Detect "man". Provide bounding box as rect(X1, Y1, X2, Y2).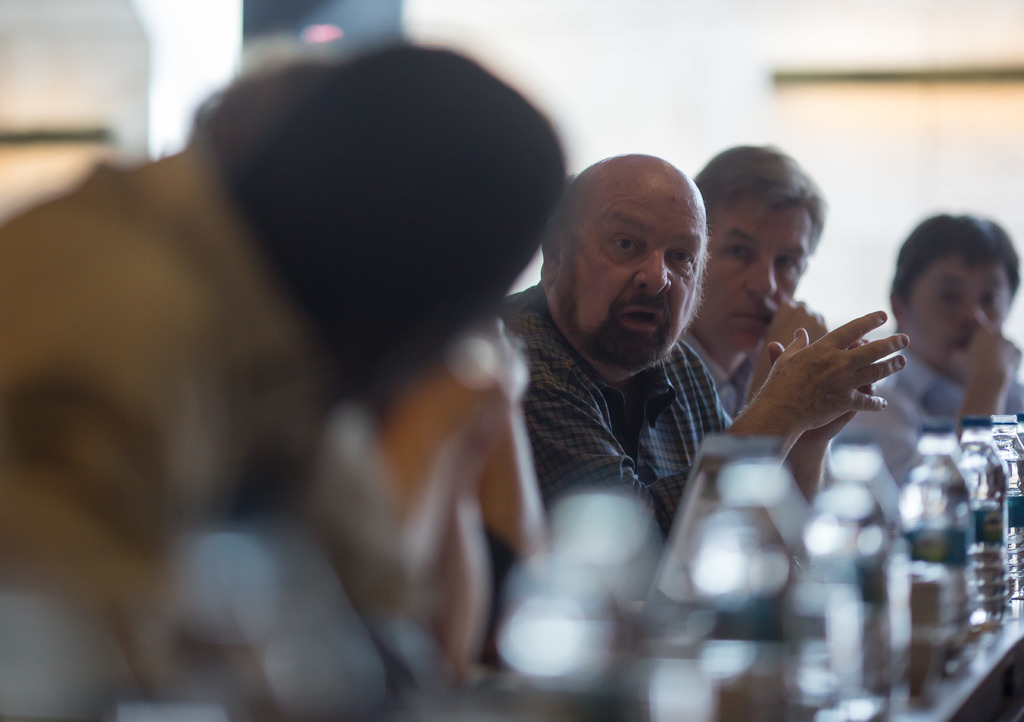
rect(691, 140, 831, 419).
